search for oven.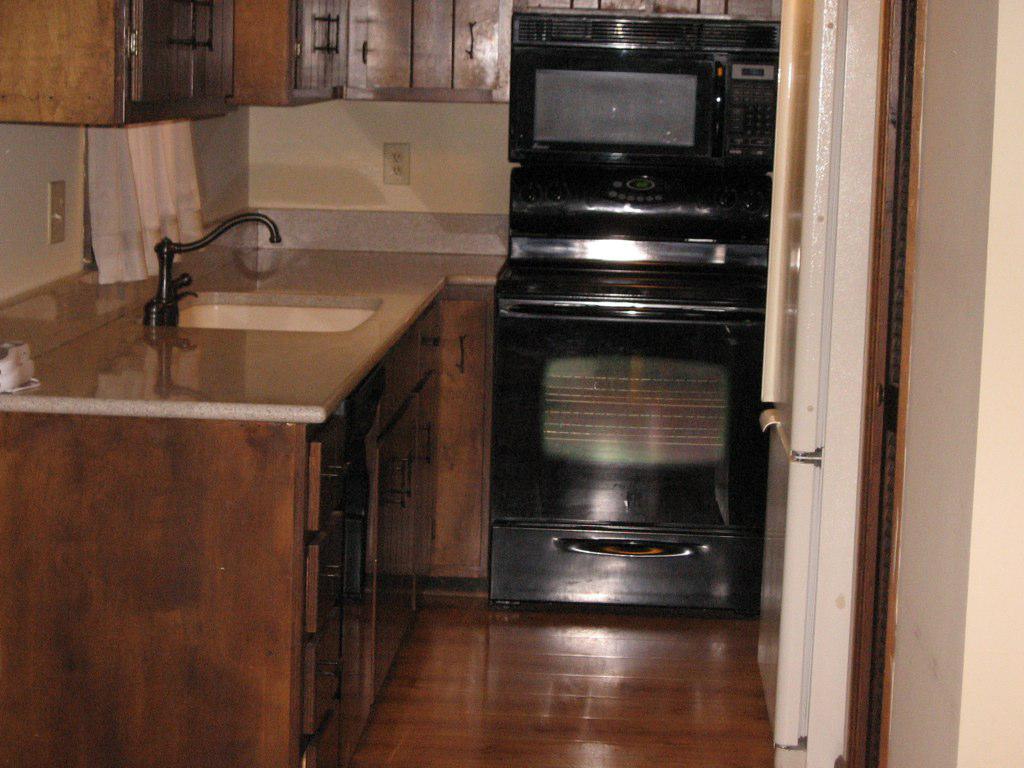
Found at 499/303/762/622.
